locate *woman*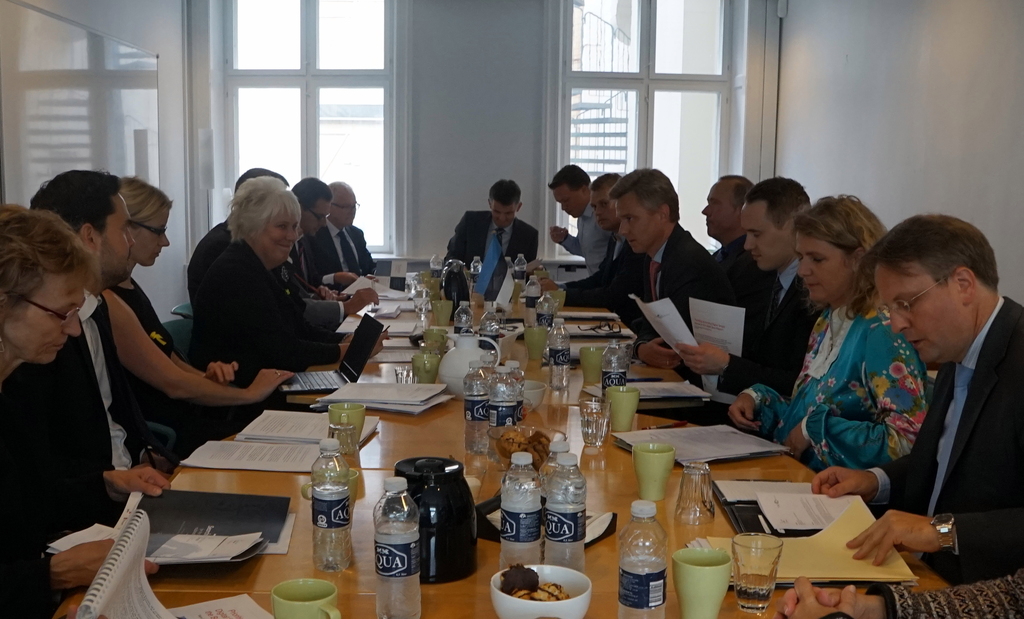
Rect(726, 194, 943, 480)
